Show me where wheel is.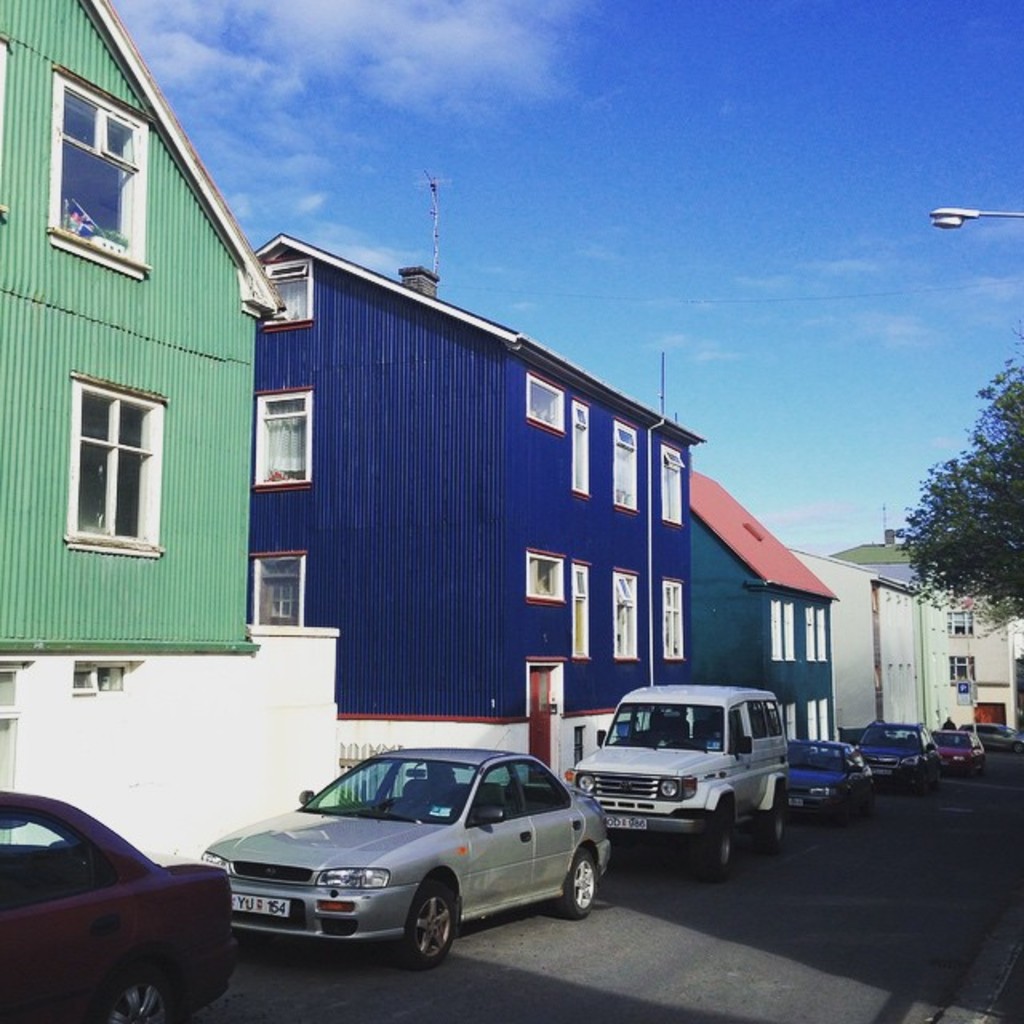
wheel is at crop(830, 800, 845, 827).
